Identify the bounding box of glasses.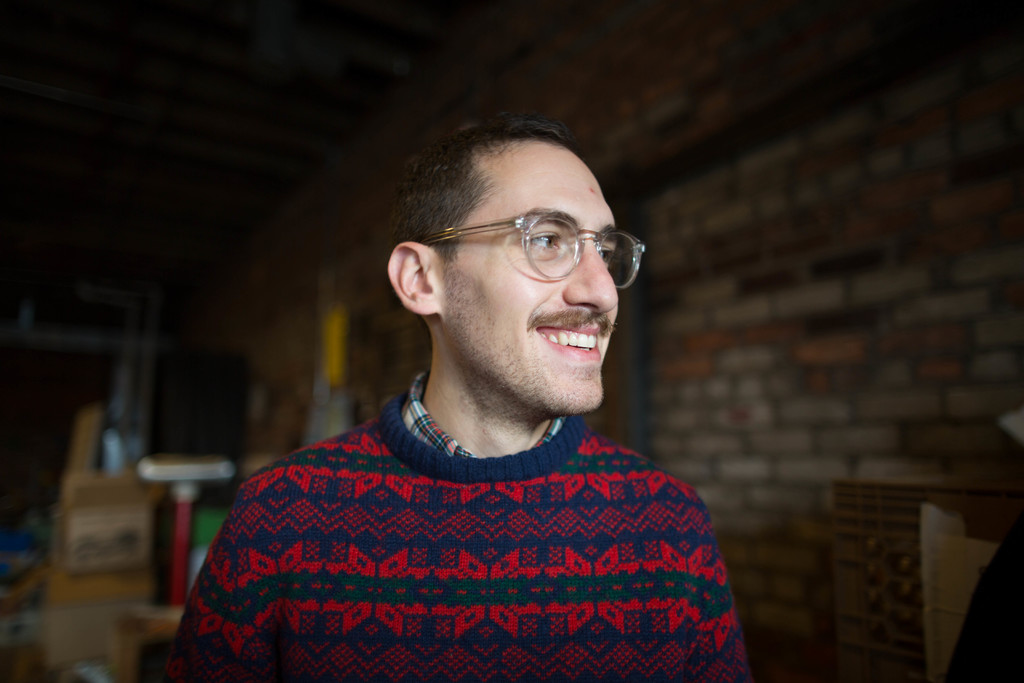
Rect(426, 210, 645, 291).
